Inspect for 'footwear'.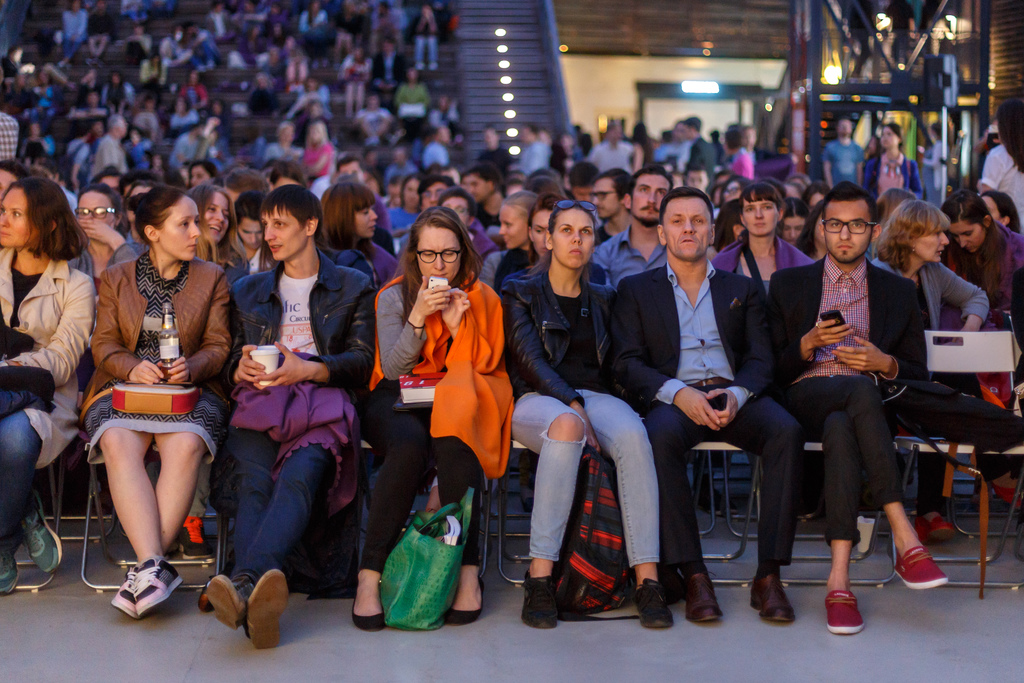
Inspection: bbox=[447, 576, 484, 621].
